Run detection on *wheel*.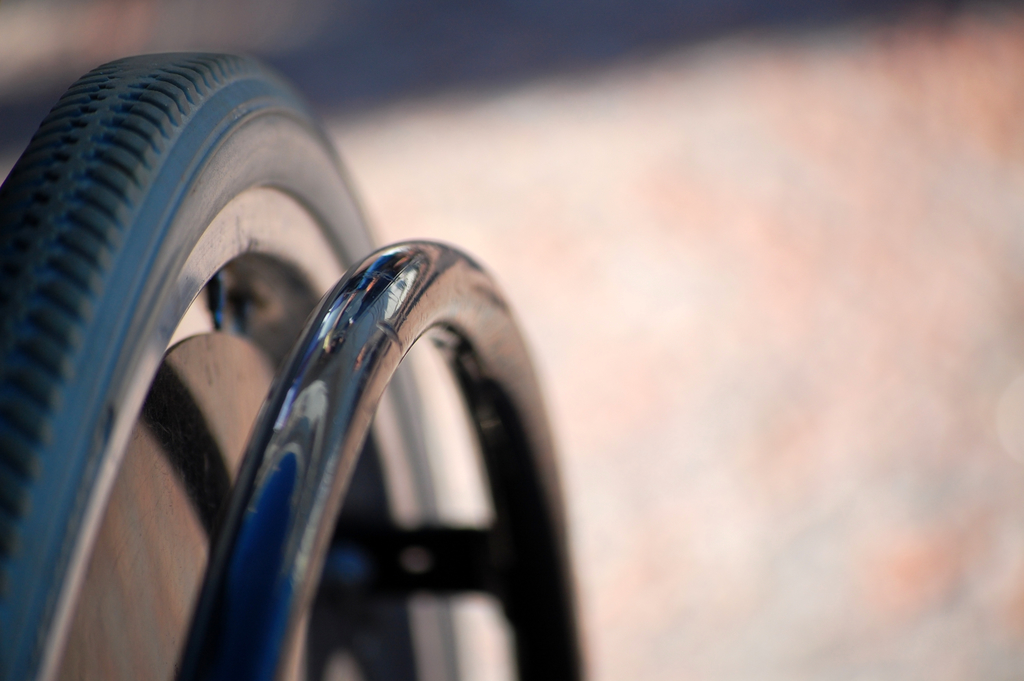
Result: box=[33, 79, 609, 680].
